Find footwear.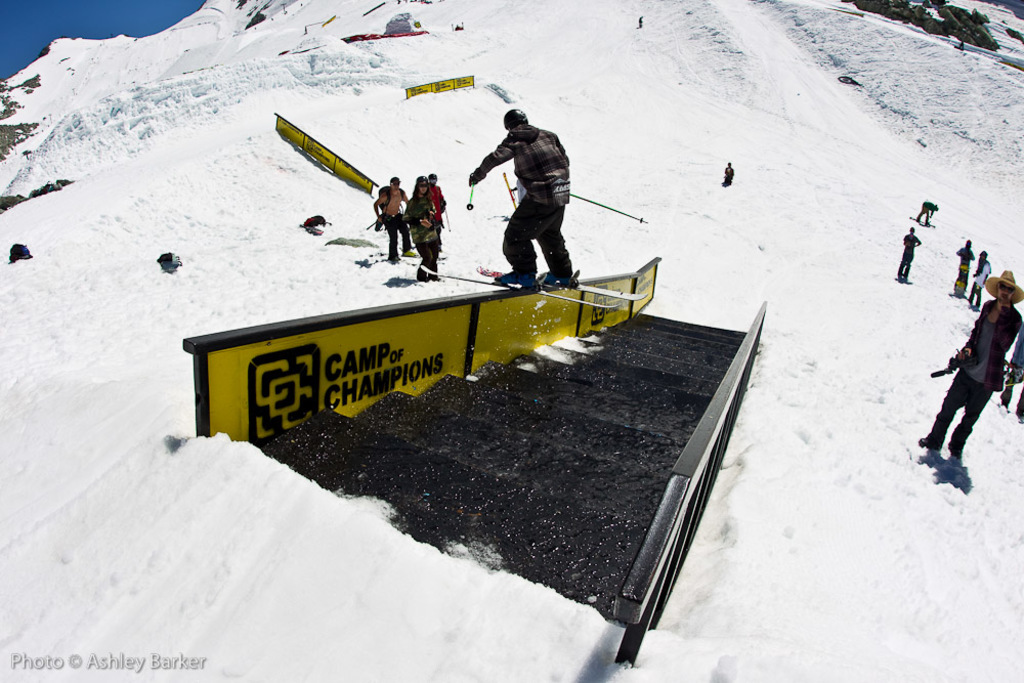
<region>536, 271, 574, 289</region>.
